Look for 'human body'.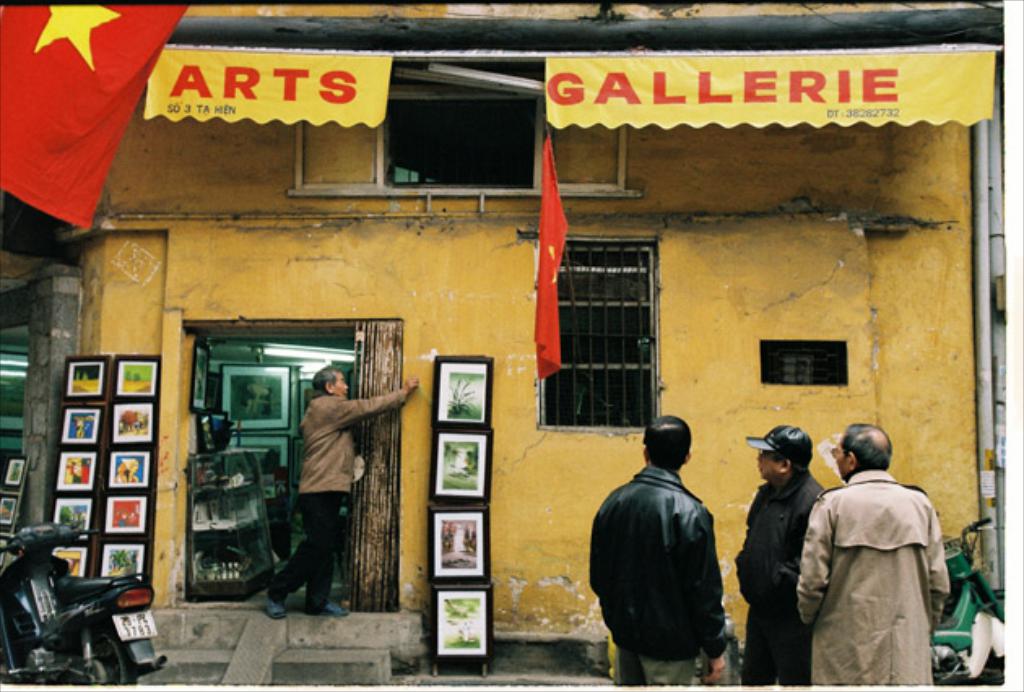
Found: left=787, top=409, right=956, bottom=691.
